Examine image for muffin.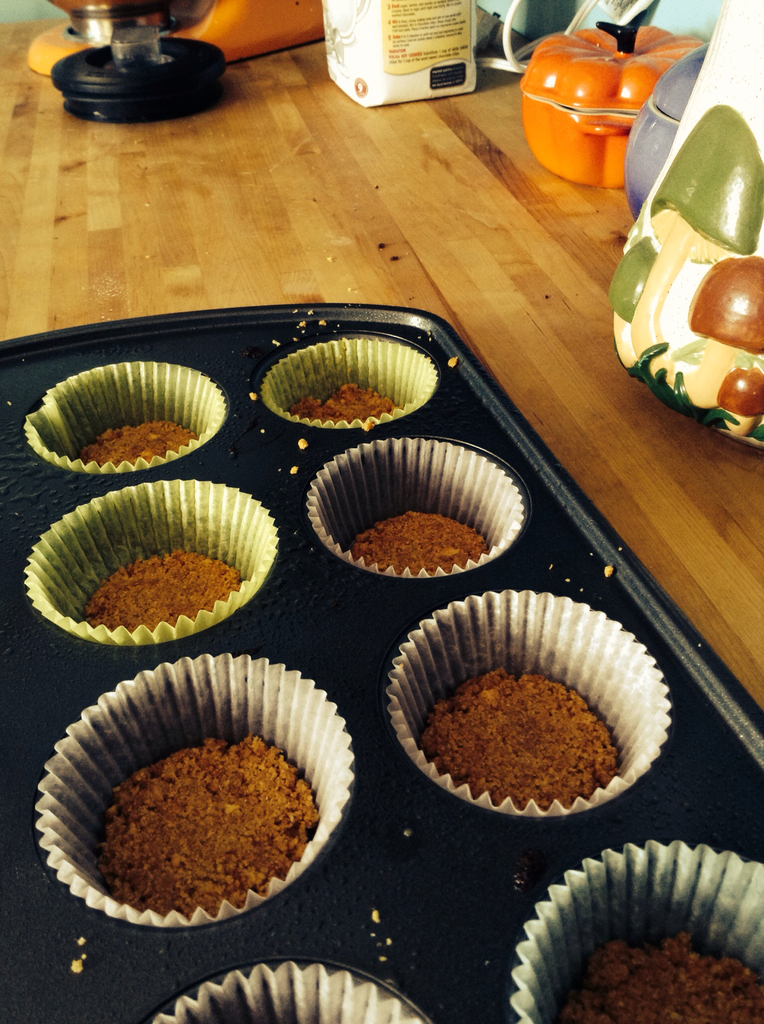
Examination result: 388:612:688:837.
